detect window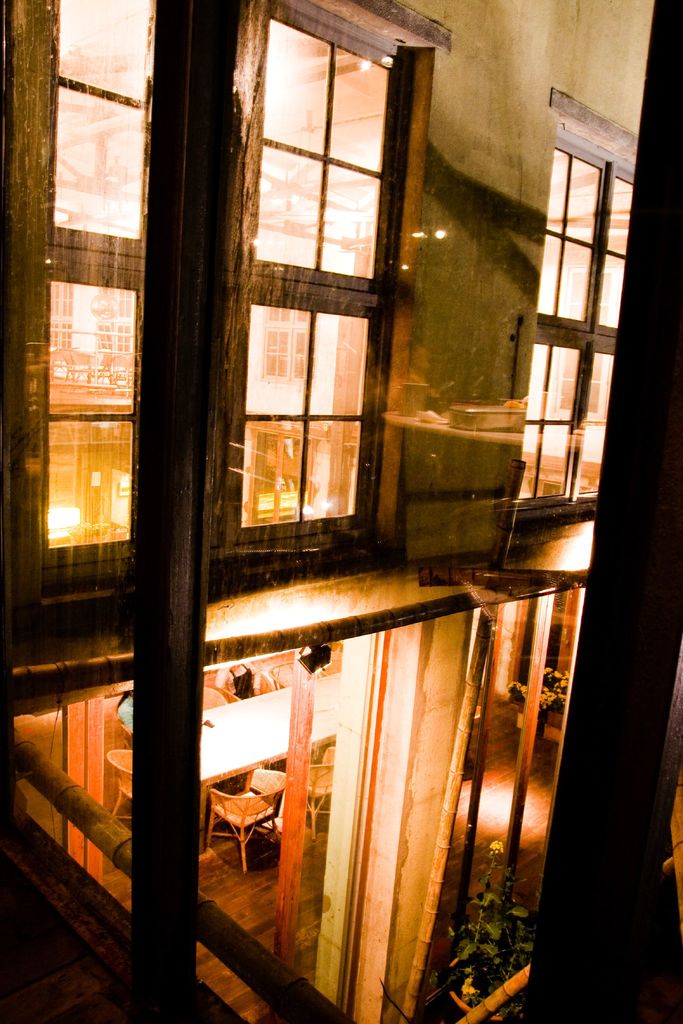
bbox=[0, 0, 155, 632]
